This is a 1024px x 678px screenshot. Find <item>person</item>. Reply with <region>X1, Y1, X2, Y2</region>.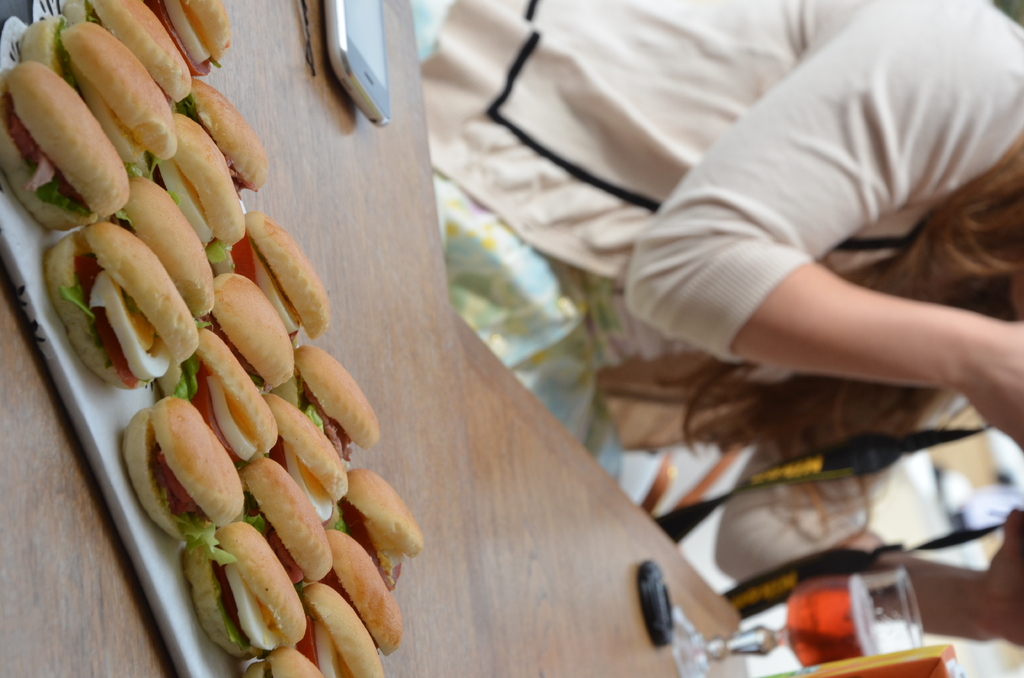
<region>417, 0, 1023, 453</region>.
